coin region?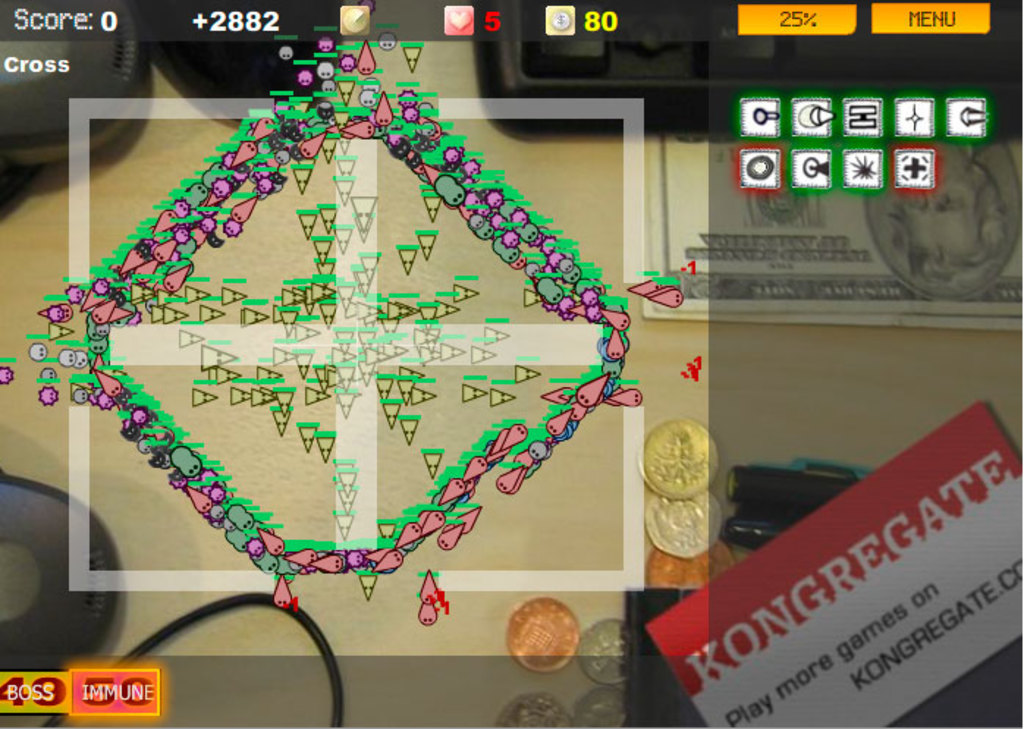
(572,681,626,728)
